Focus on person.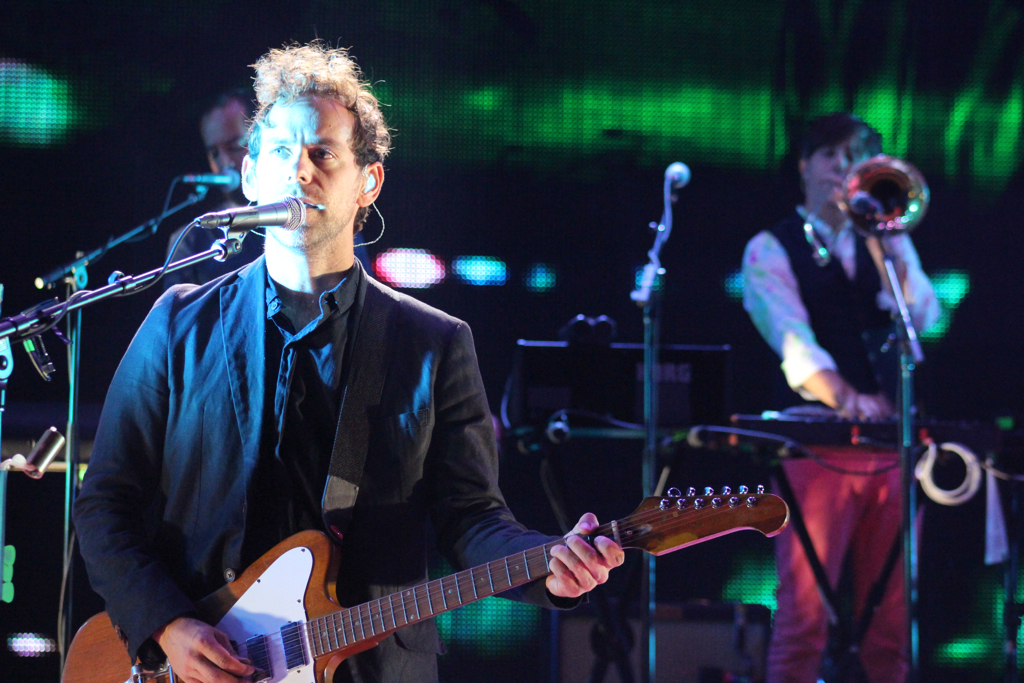
Focused at <bbox>160, 83, 375, 303</bbox>.
